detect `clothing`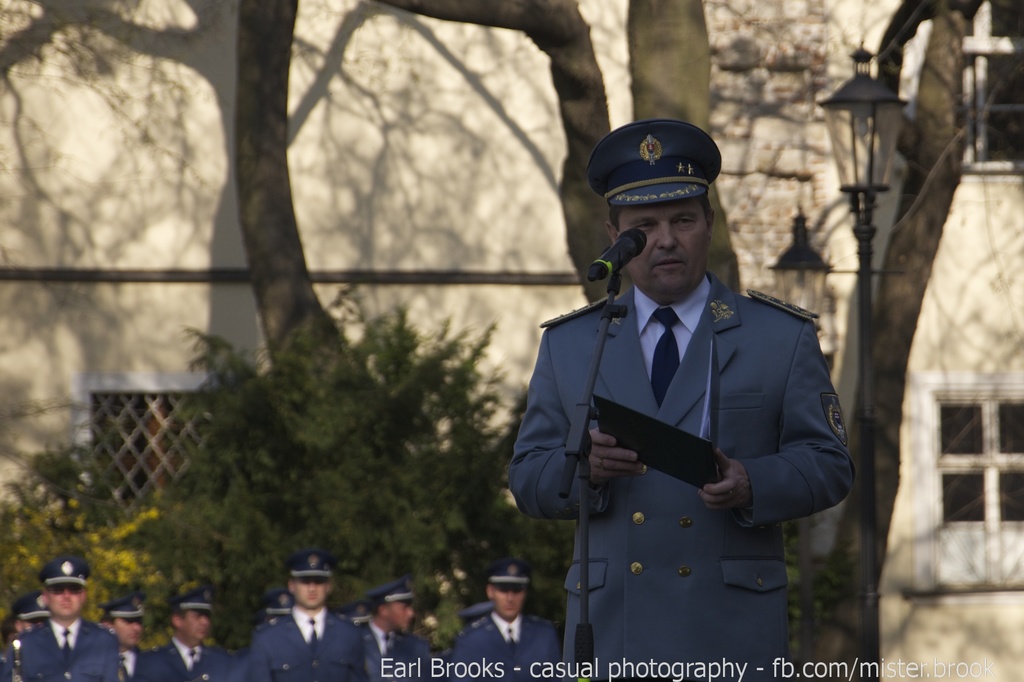
115,638,151,681
